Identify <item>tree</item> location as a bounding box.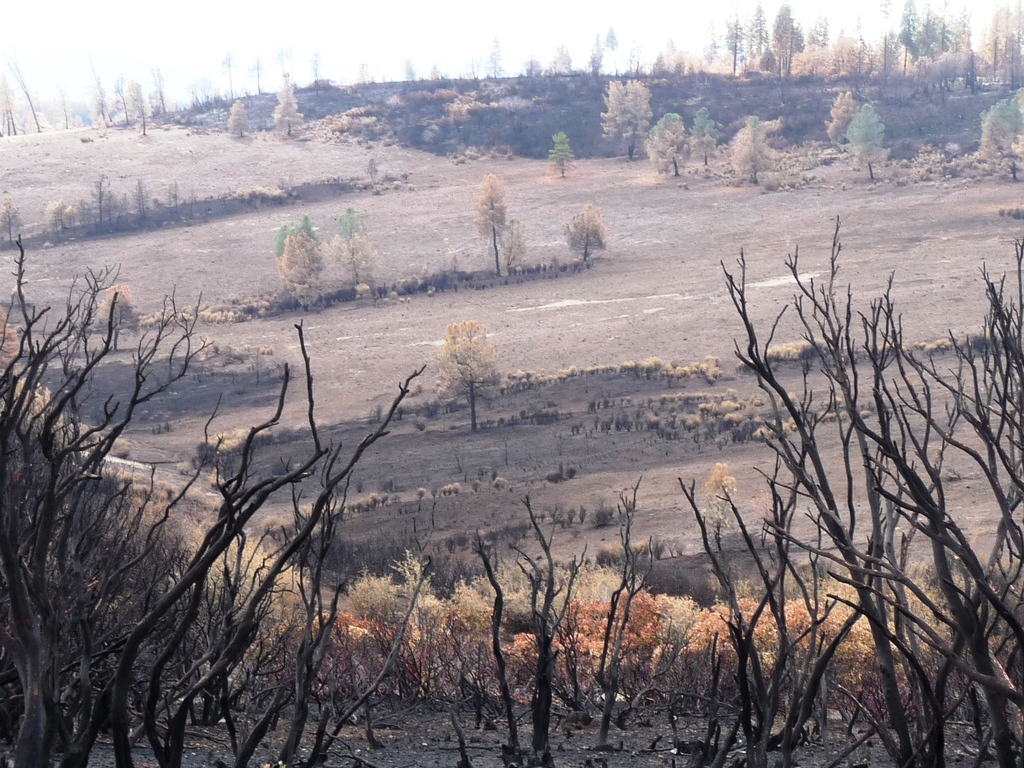
[979,98,1023,180].
